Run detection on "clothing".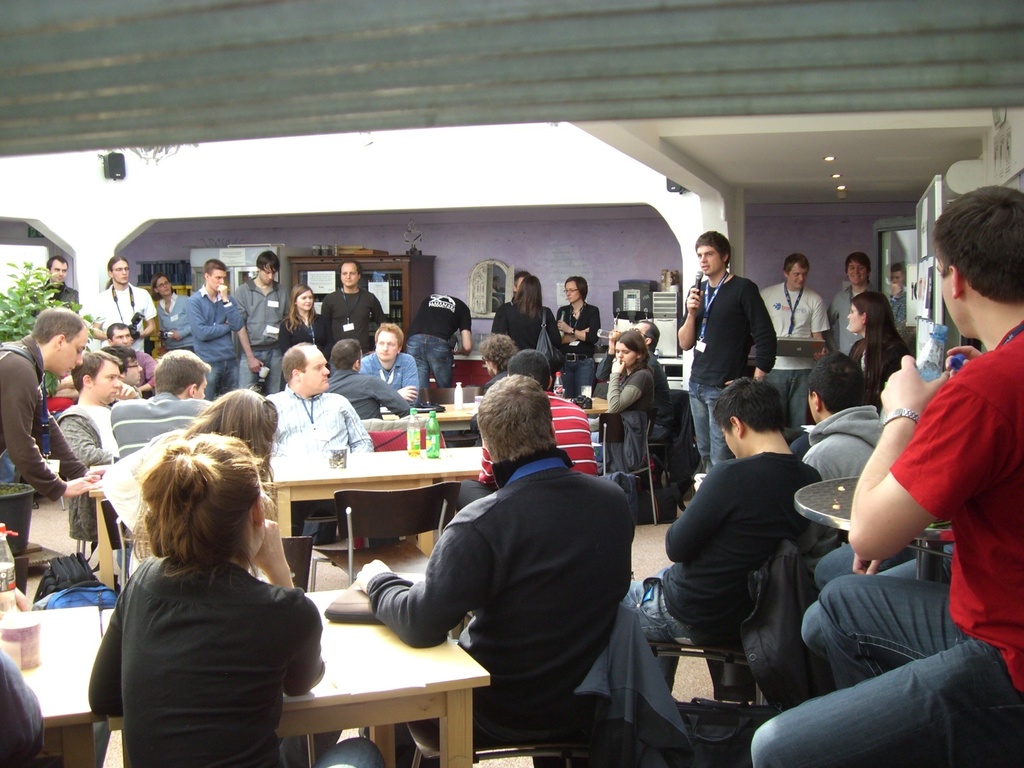
Result: (x1=461, y1=390, x2=597, y2=518).
